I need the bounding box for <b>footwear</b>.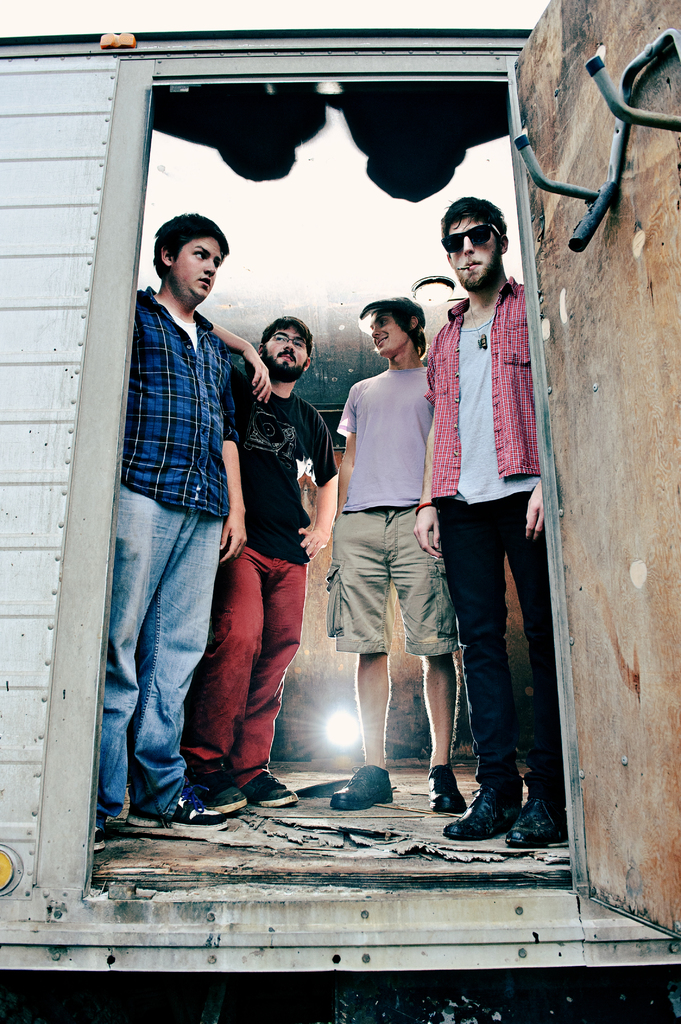
Here it is: Rect(426, 764, 470, 814).
